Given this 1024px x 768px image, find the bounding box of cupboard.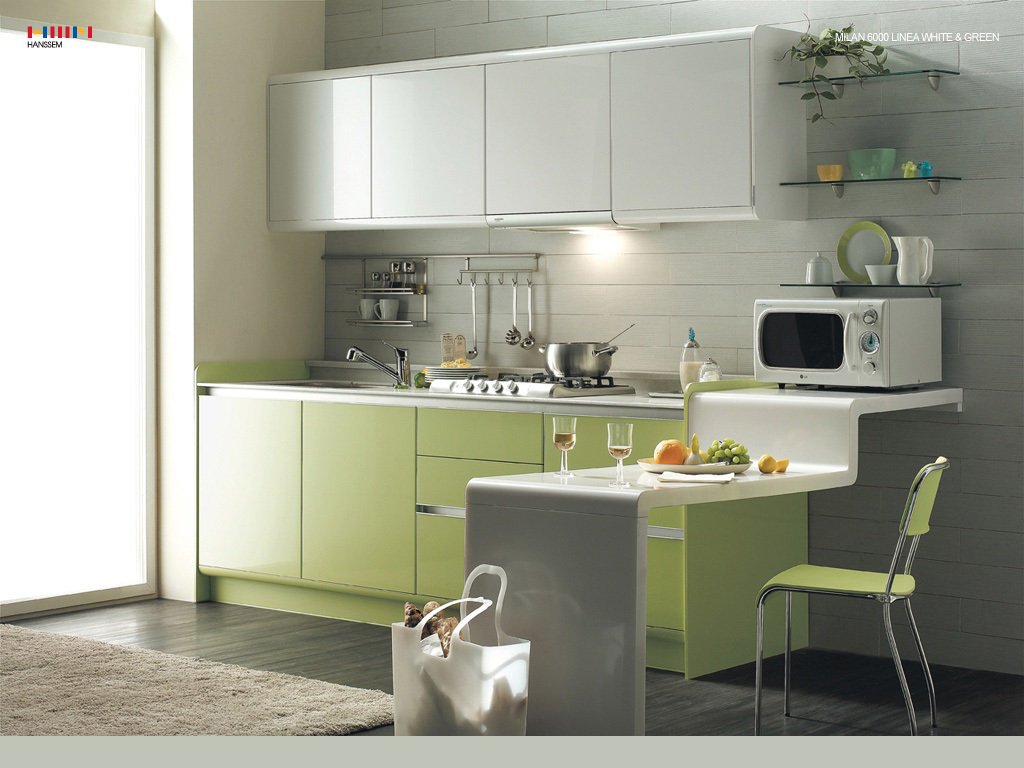
locate(198, 361, 813, 680).
